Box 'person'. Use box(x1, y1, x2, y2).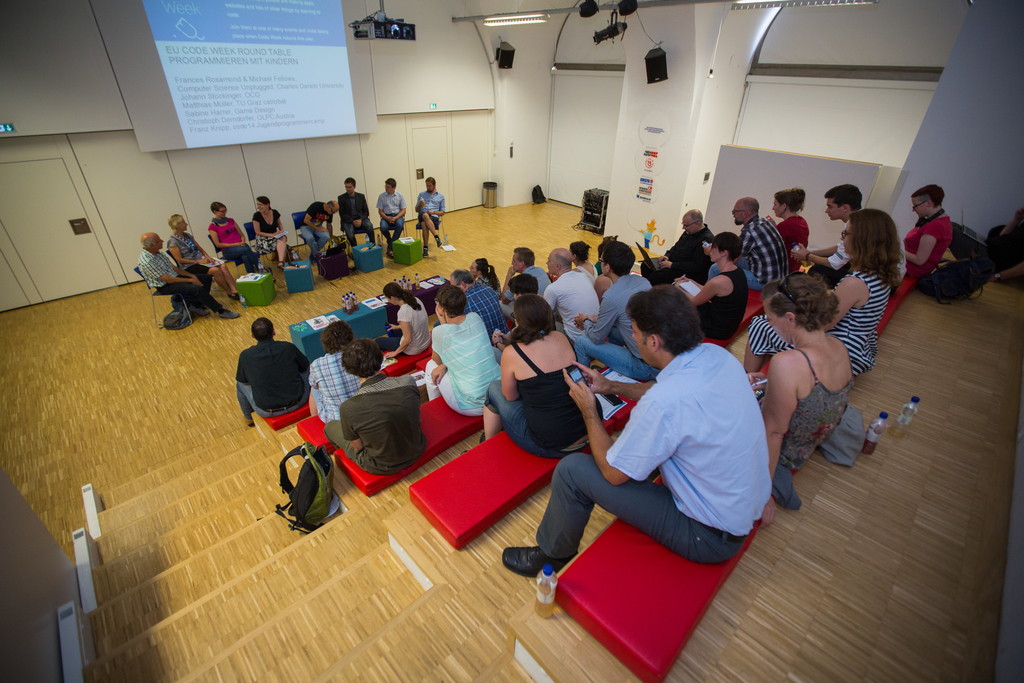
box(465, 251, 501, 320).
